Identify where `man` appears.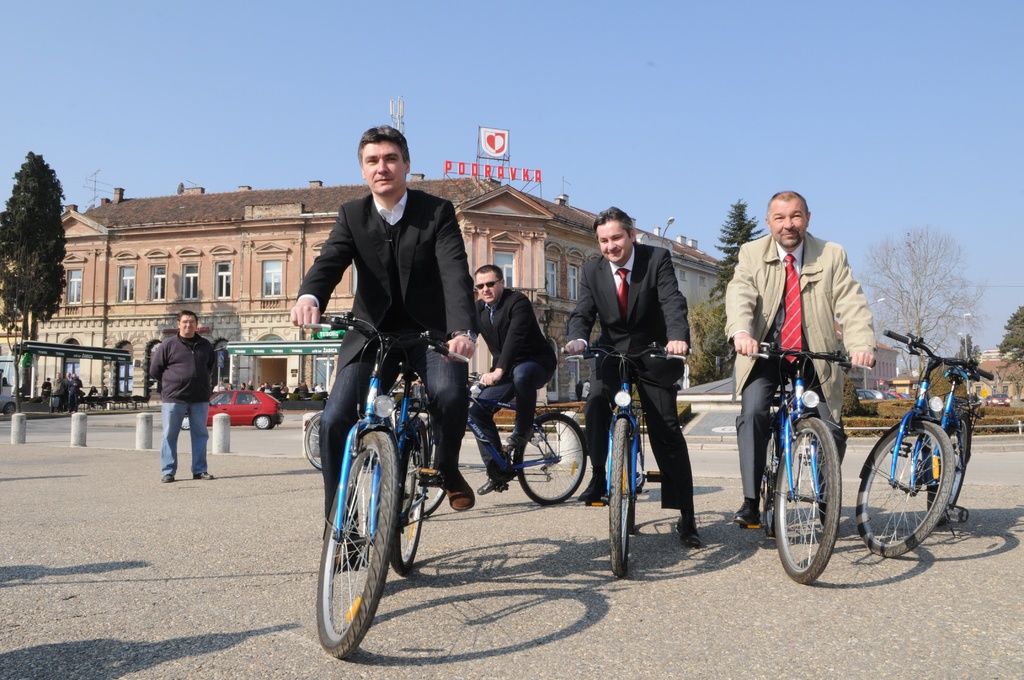
Appears at [x1=64, y1=375, x2=67, y2=415].
